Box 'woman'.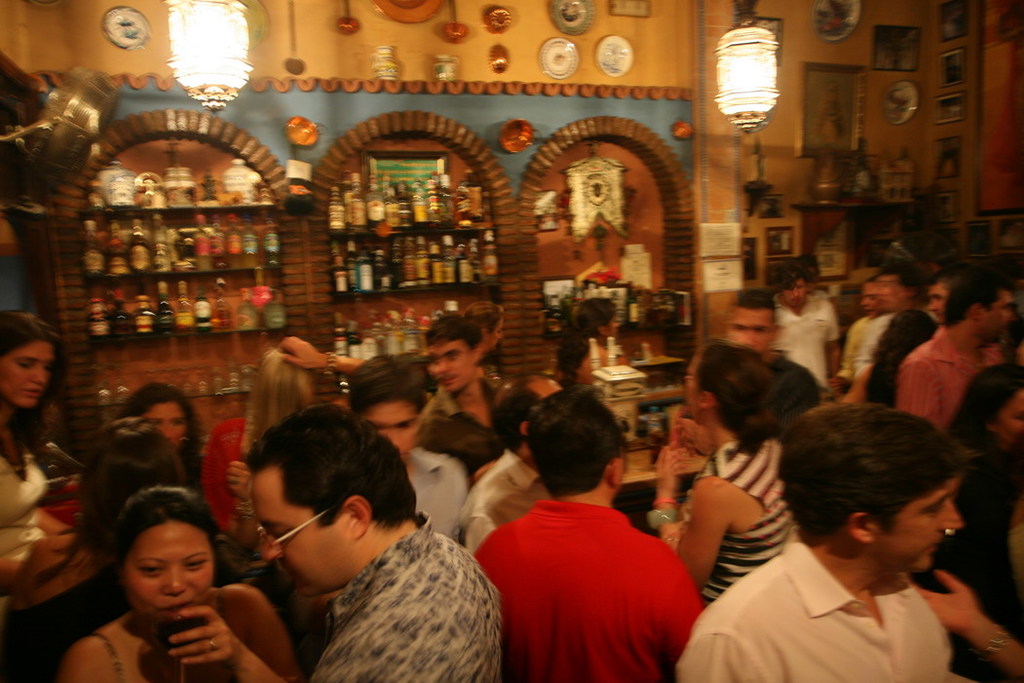
933, 360, 1023, 617.
